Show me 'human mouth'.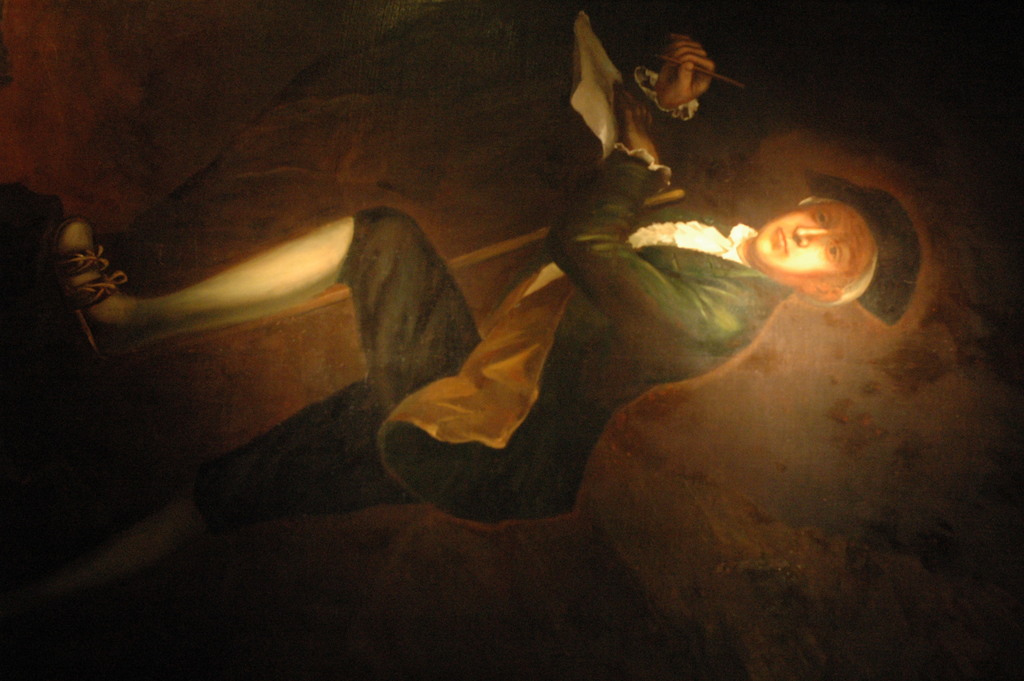
'human mouth' is here: <region>768, 224, 792, 261</region>.
